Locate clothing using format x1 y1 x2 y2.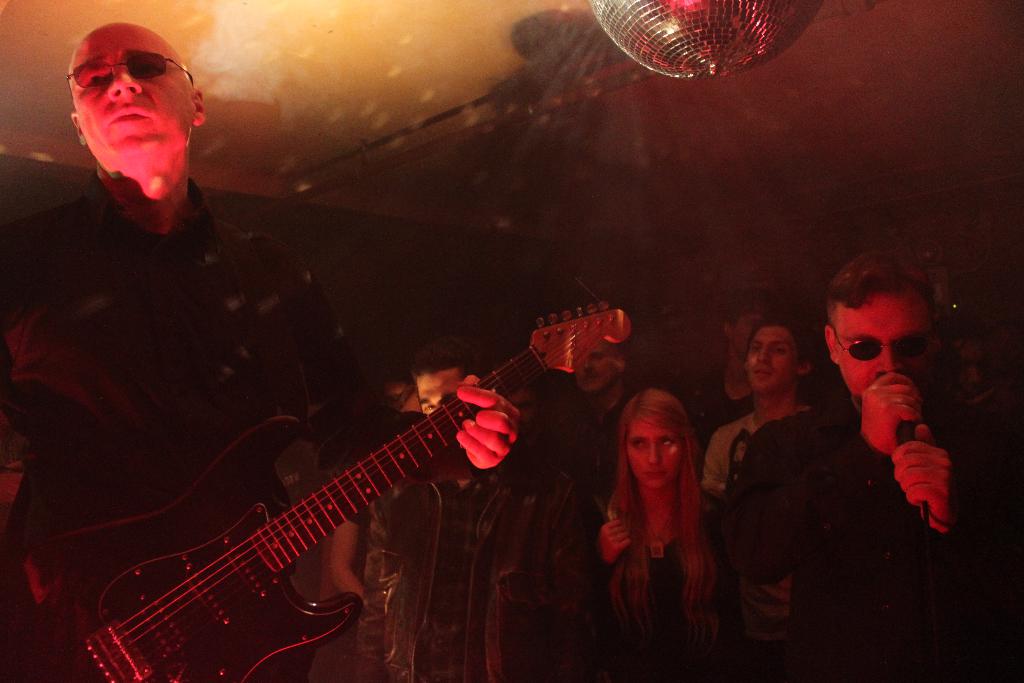
733 409 1023 682.
